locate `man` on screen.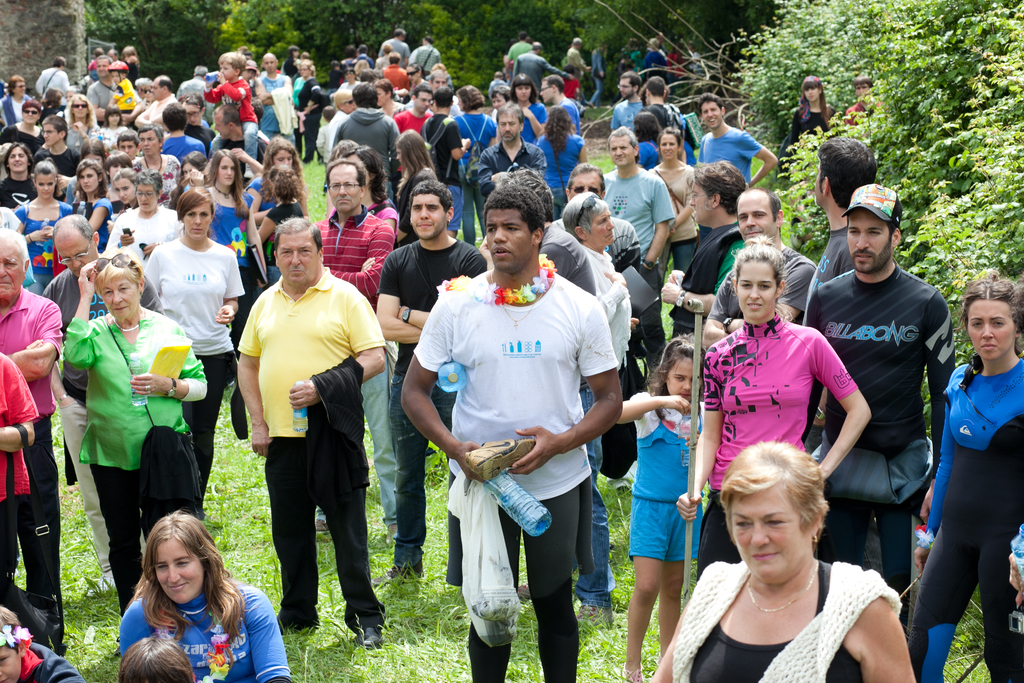
On screen at <box>421,79,474,236</box>.
